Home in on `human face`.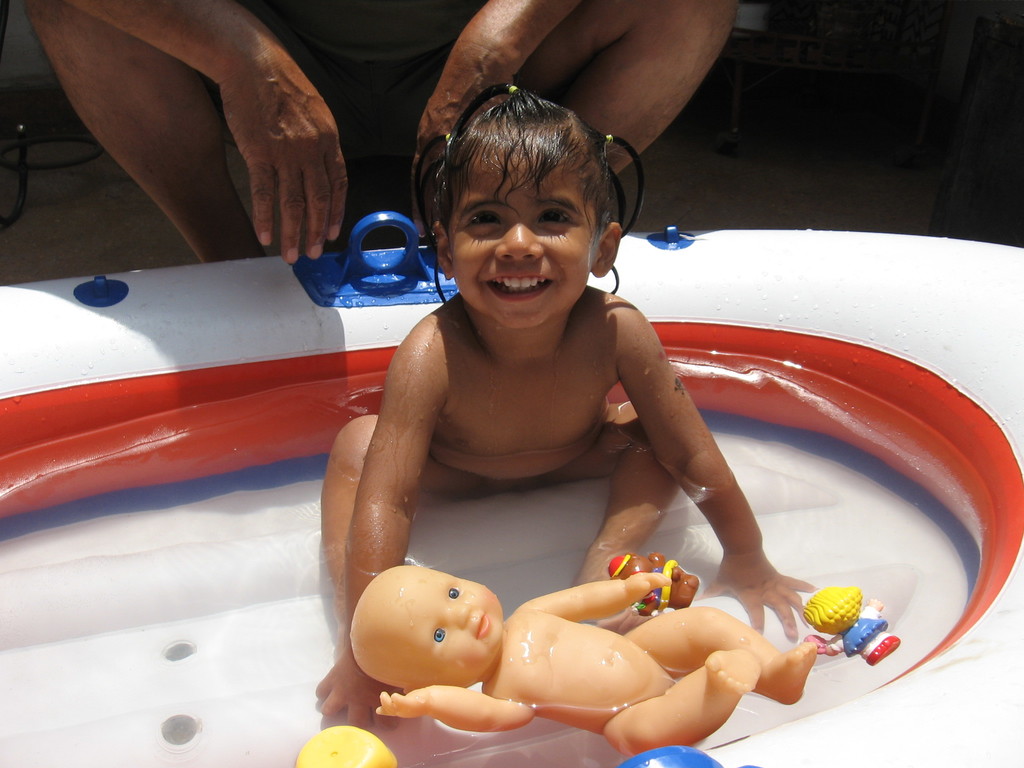
Homed in at {"left": 375, "top": 566, "right": 505, "bottom": 694}.
